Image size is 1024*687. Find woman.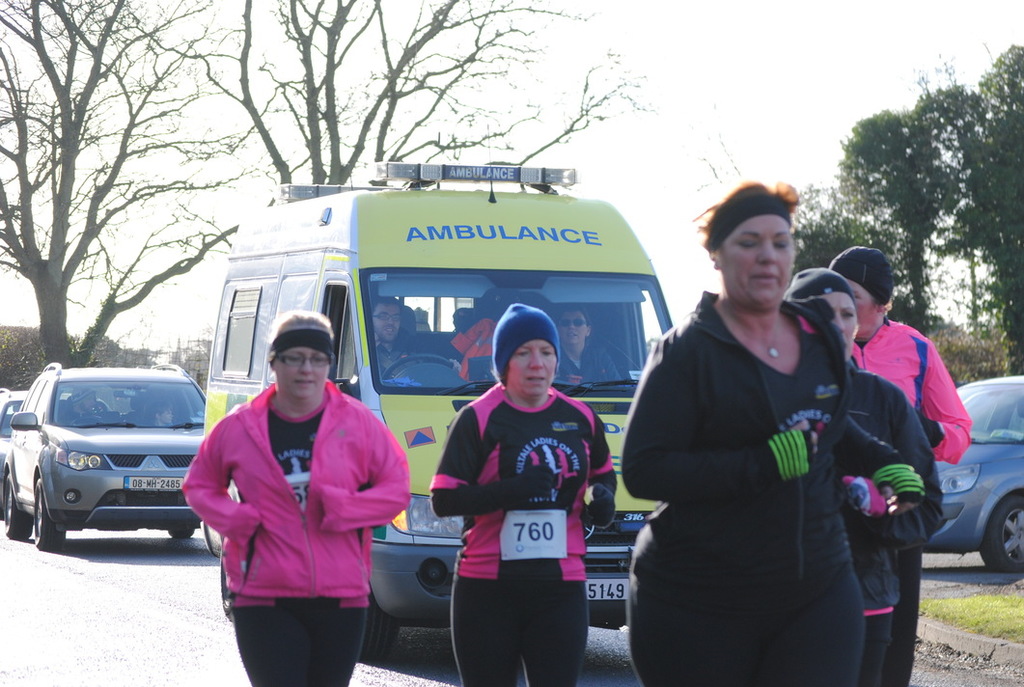
781 266 948 686.
